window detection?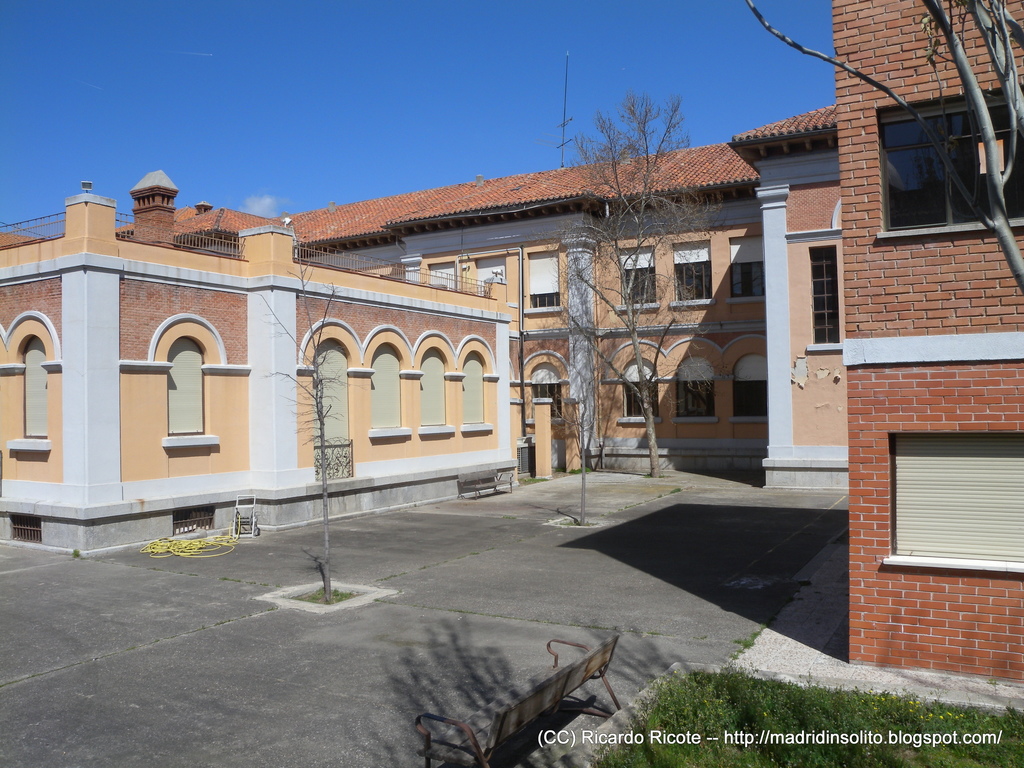
pyautogui.locateOnScreen(619, 358, 652, 424)
